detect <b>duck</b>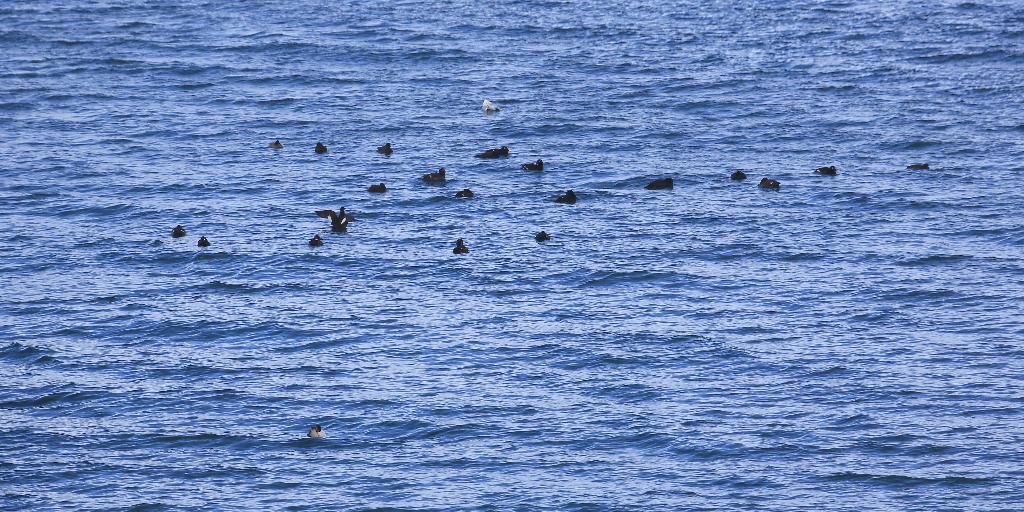
select_region(646, 179, 672, 190)
